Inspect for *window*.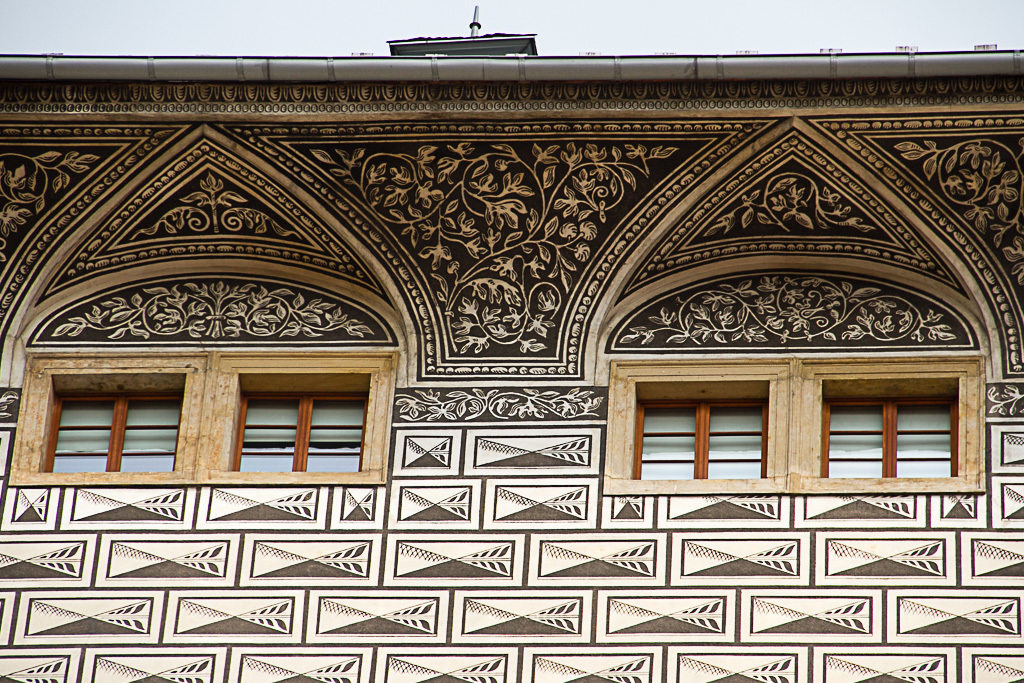
Inspection: crop(630, 399, 766, 479).
